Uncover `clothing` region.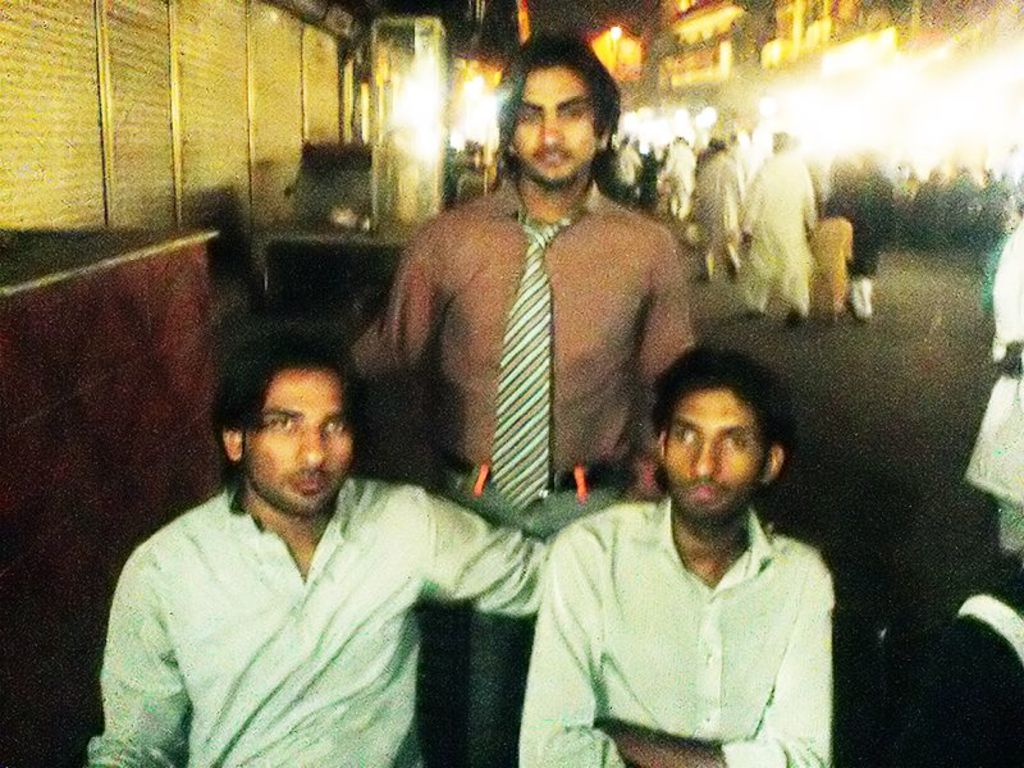
Uncovered: <box>351,169,696,767</box>.
